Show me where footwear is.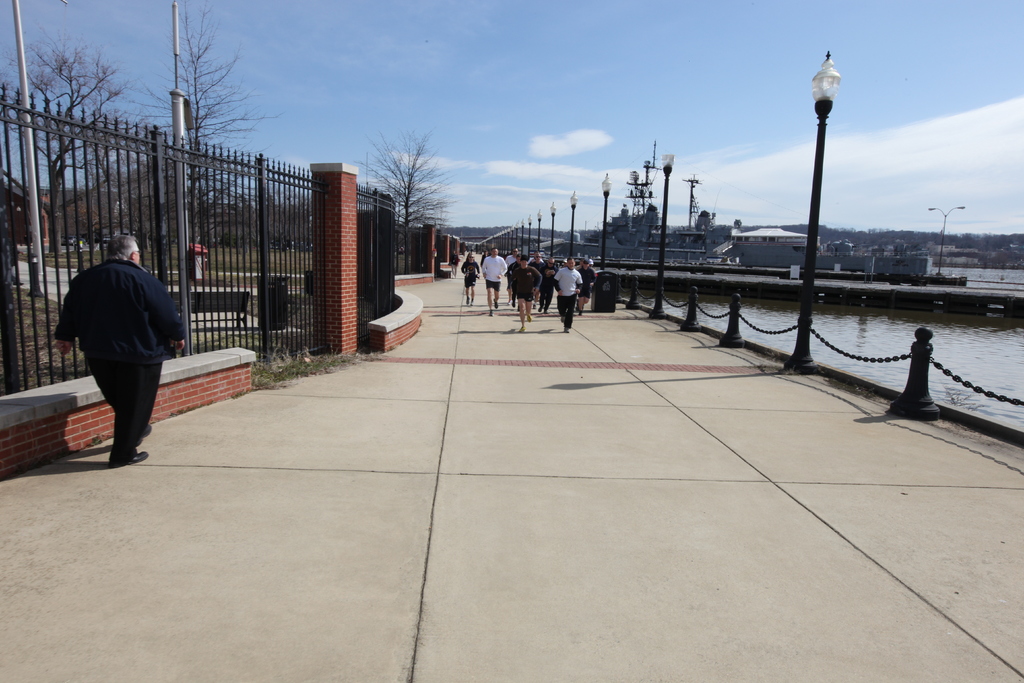
footwear is at region(536, 306, 541, 310).
